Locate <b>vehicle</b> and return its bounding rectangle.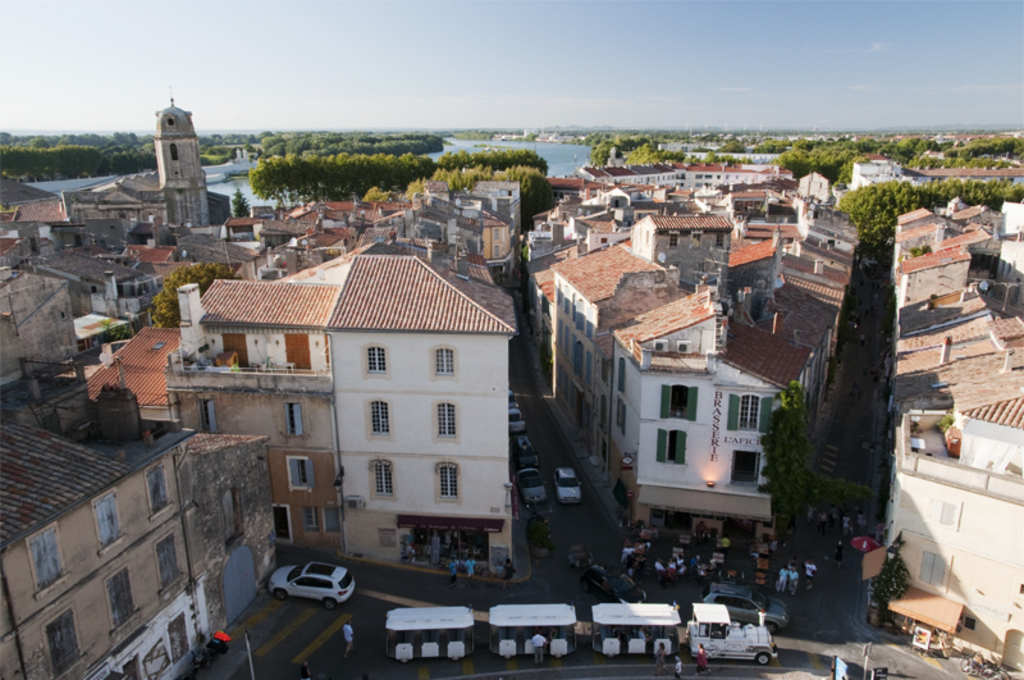
960, 654, 1012, 679.
